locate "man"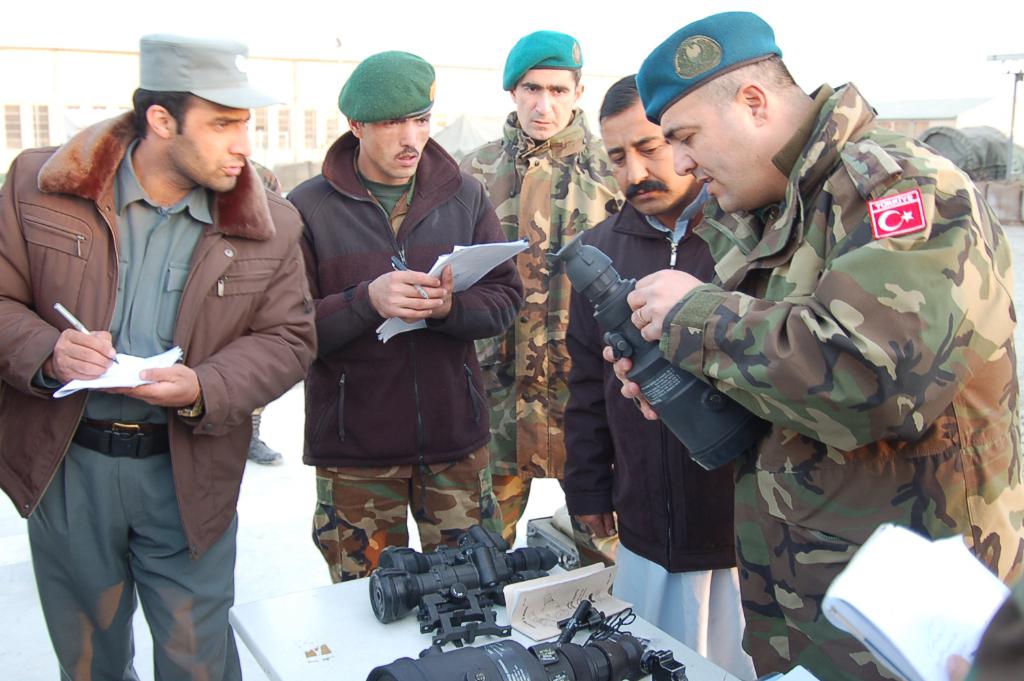
[598, 10, 1023, 680]
